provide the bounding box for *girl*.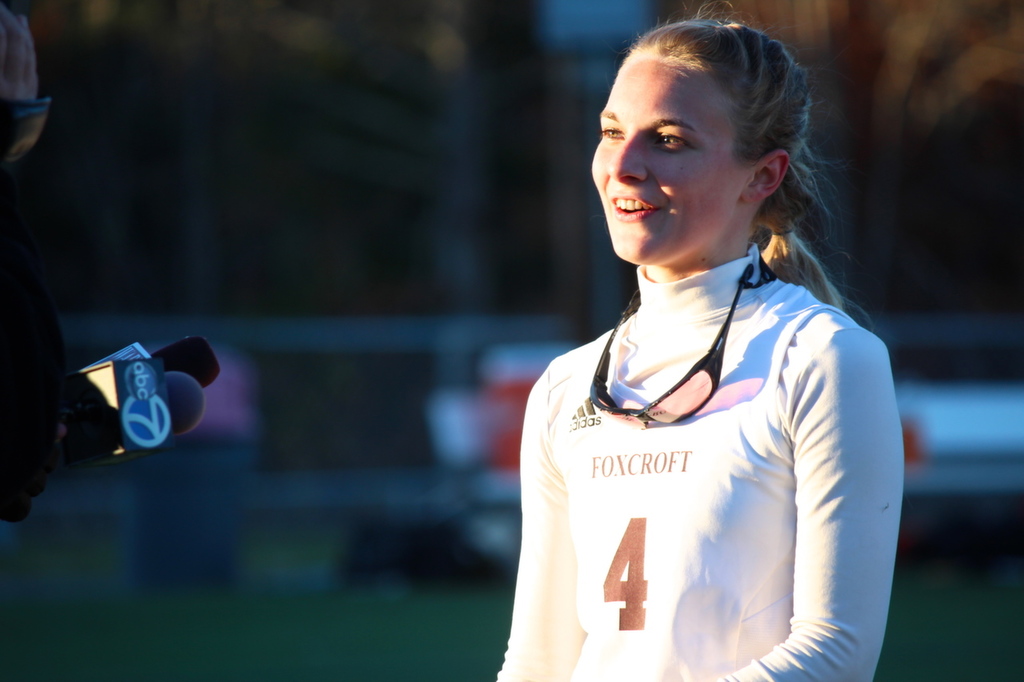
left=490, top=0, right=909, bottom=681.
